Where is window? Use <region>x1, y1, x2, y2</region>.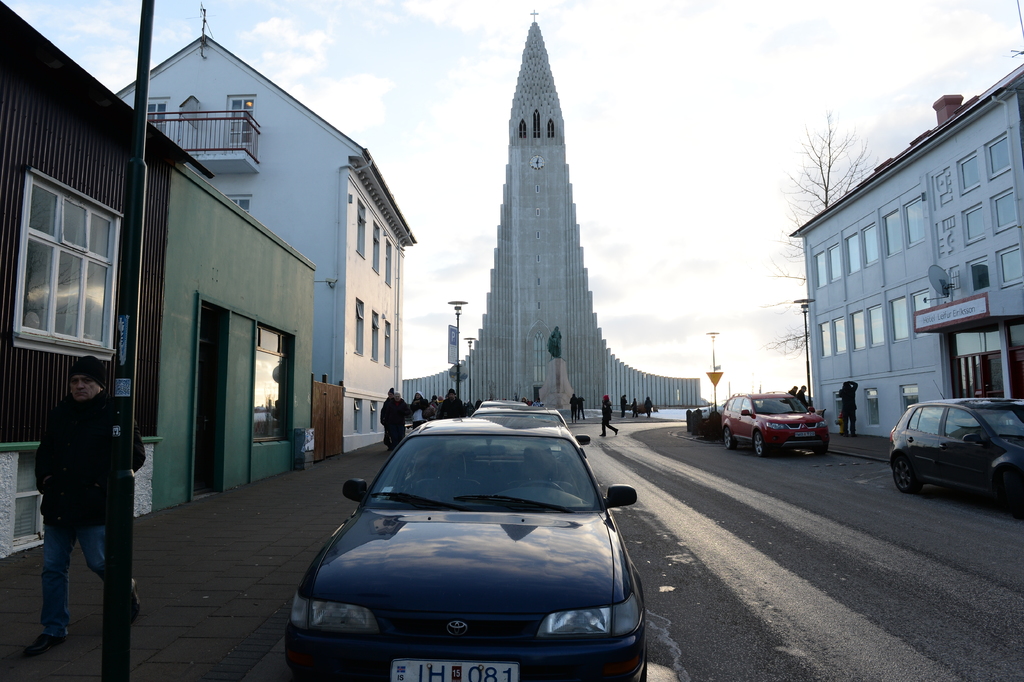
<region>867, 303, 883, 347</region>.
